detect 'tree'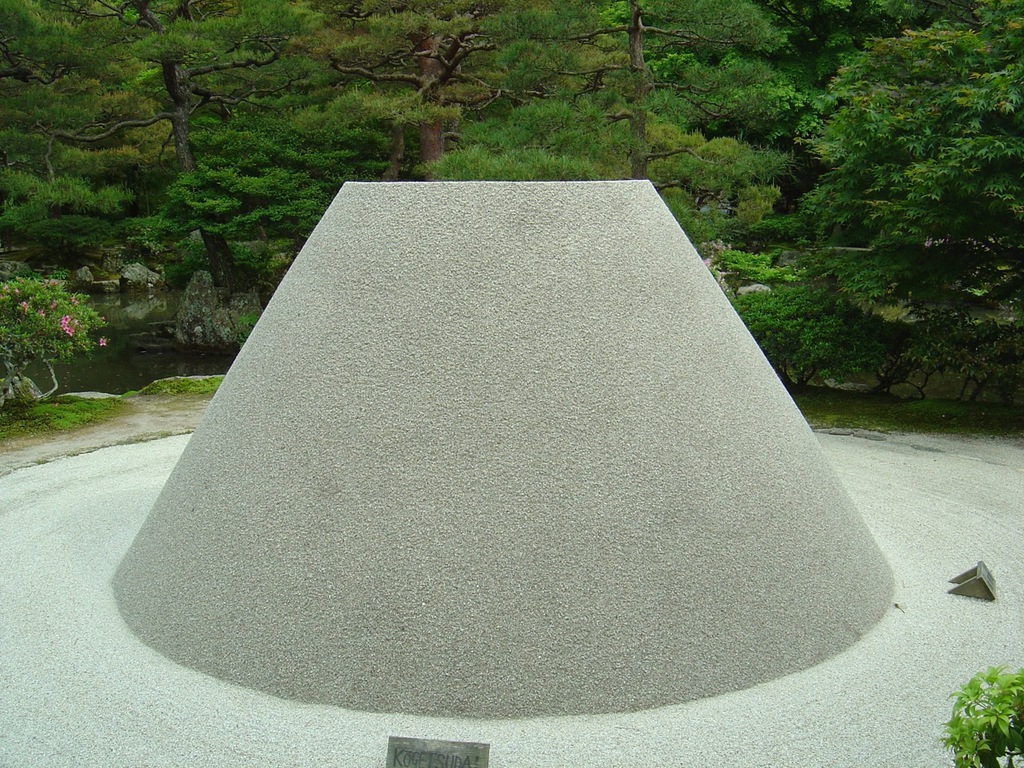
(8, 0, 338, 303)
